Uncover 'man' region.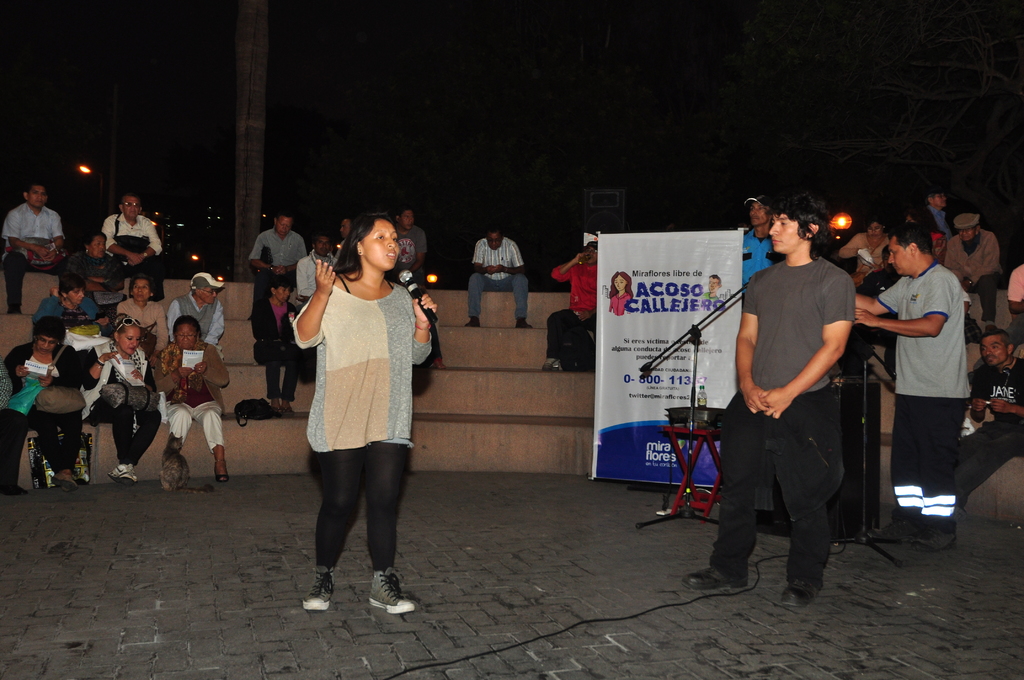
Uncovered: <bbox>933, 215, 1000, 309</bbox>.
